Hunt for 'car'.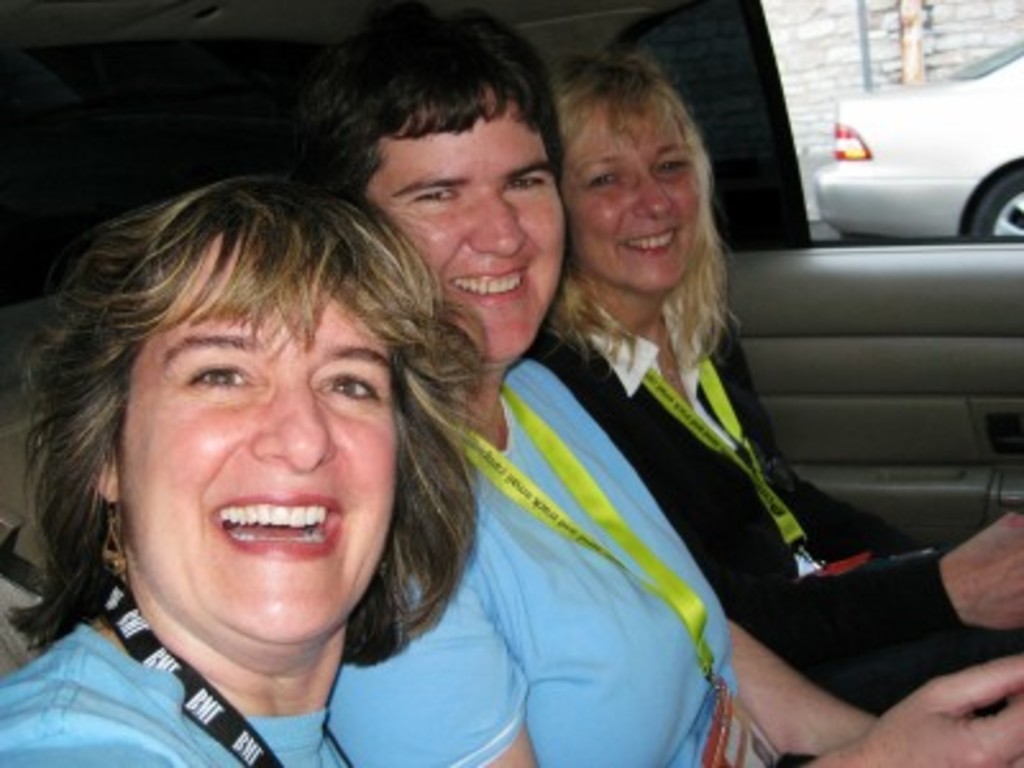
Hunted down at locate(796, 56, 1023, 251).
